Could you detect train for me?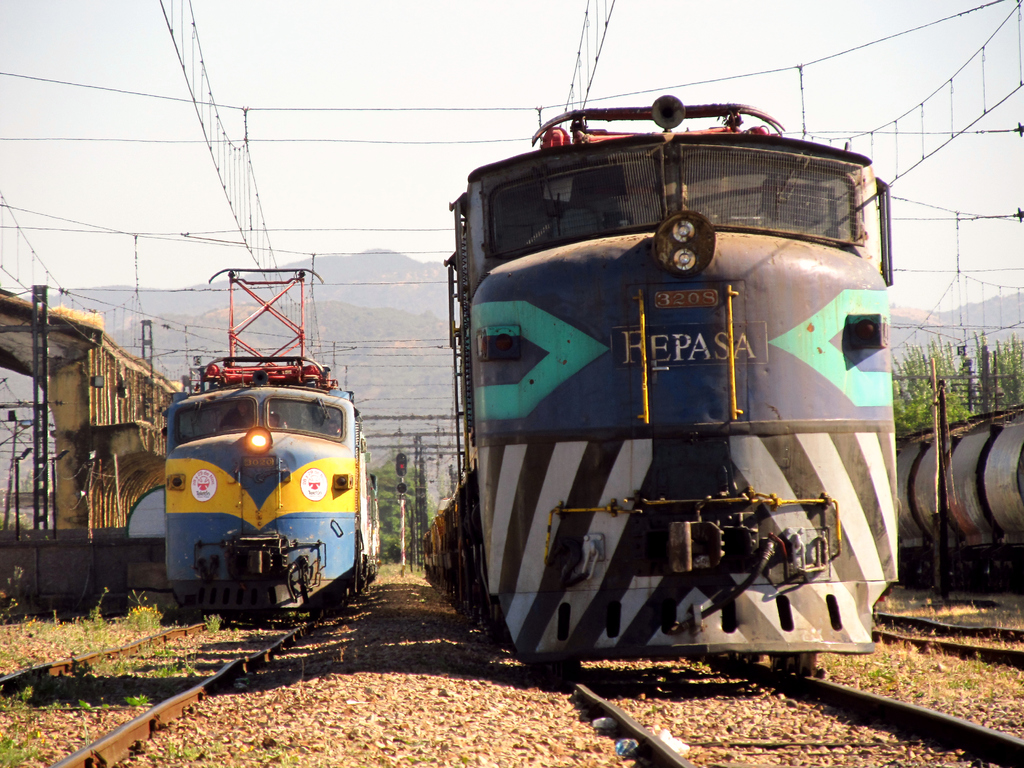
Detection result: 163, 268, 376, 618.
